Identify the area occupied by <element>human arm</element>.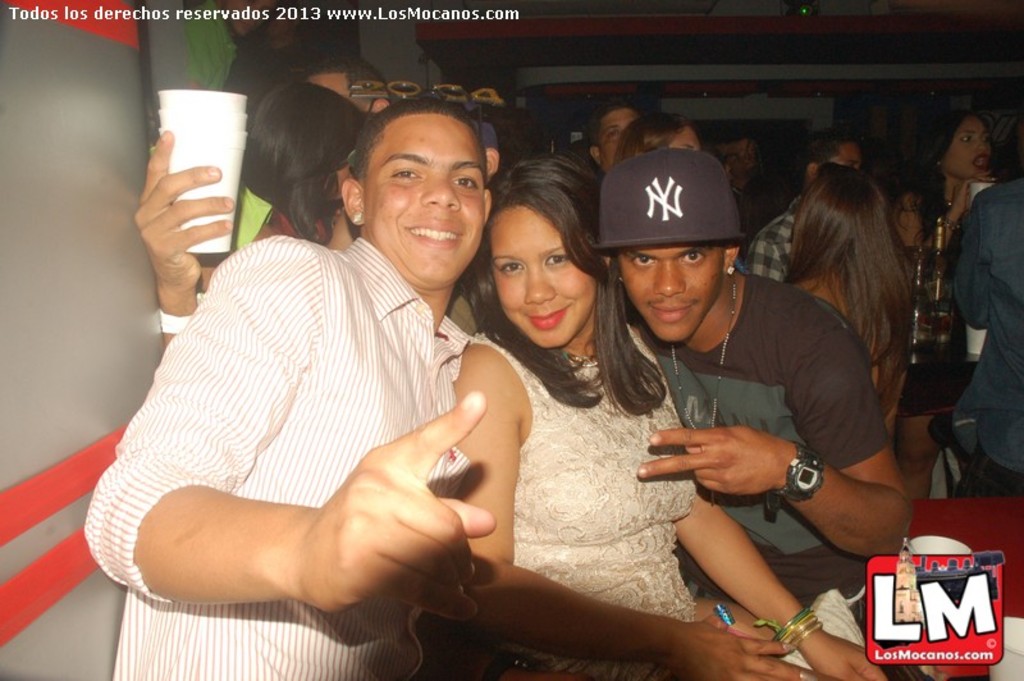
Area: [114, 319, 498, 643].
